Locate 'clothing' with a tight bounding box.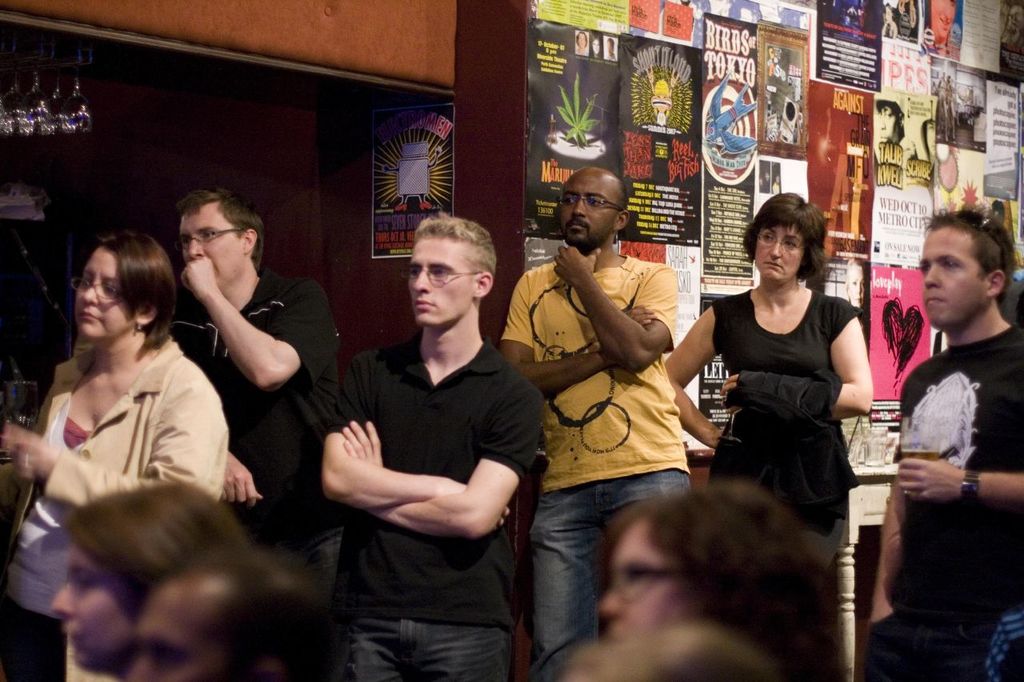
box(174, 282, 343, 580).
